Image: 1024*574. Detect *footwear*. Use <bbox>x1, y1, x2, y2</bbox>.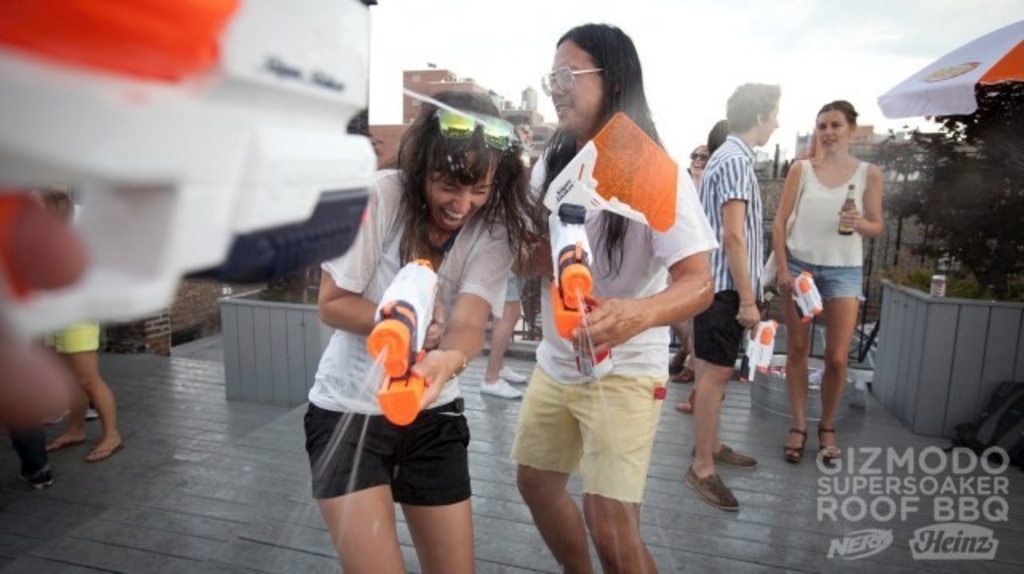
<bbox>670, 369, 693, 382</bbox>.
